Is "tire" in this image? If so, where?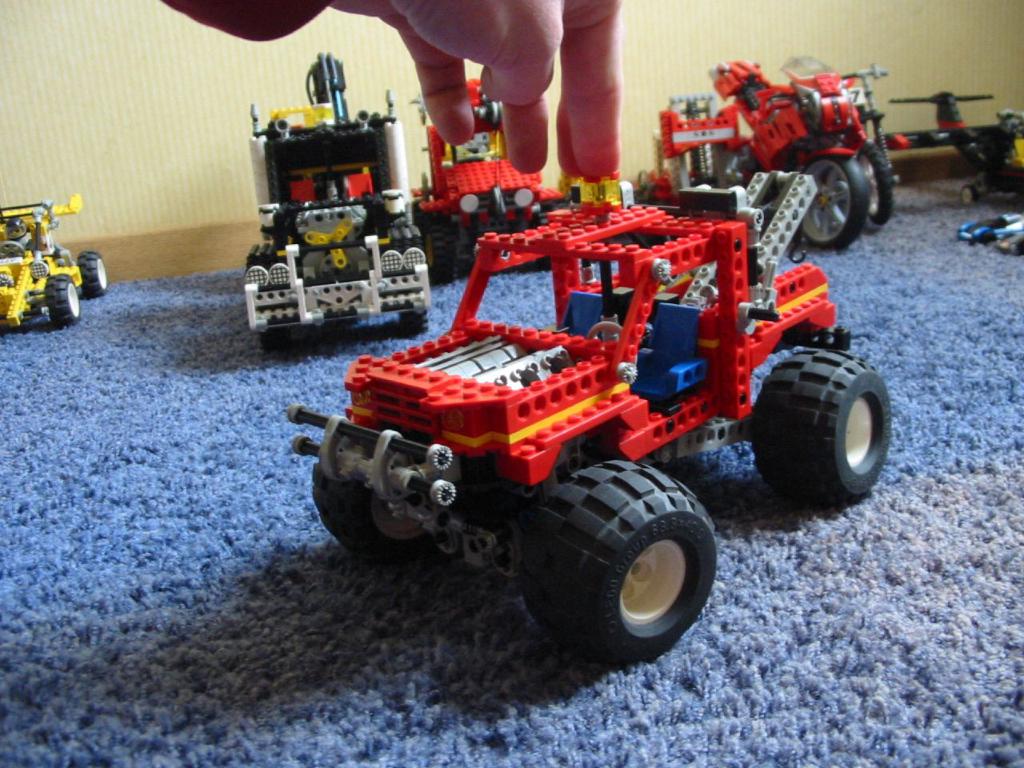
Yes, at left=514, top=459, right=715, bottom=657.
